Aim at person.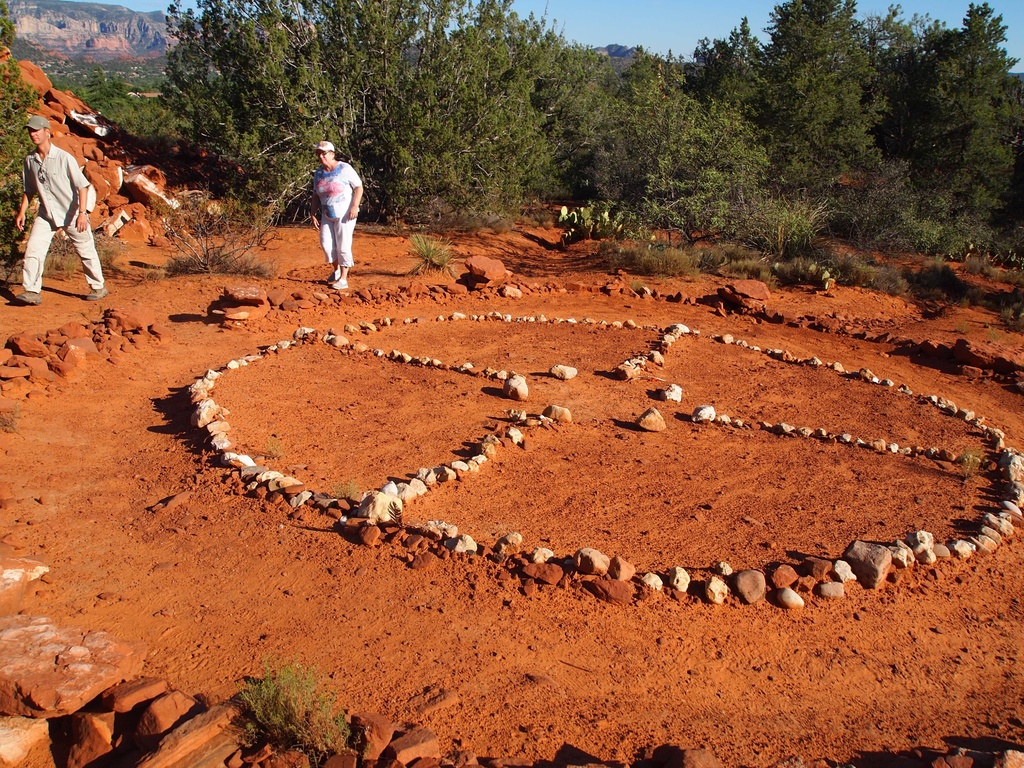
Aimed at {"left": 300, "top": 136, "right": 358, "bottom": 275}.
